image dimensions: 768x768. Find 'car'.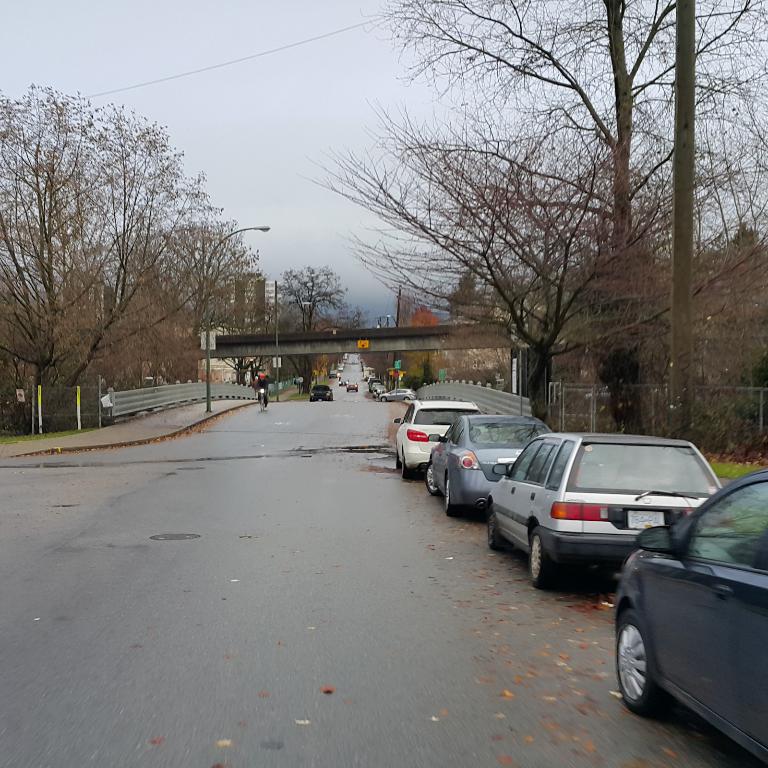
<region>487, 429, 724, 588</region>.
